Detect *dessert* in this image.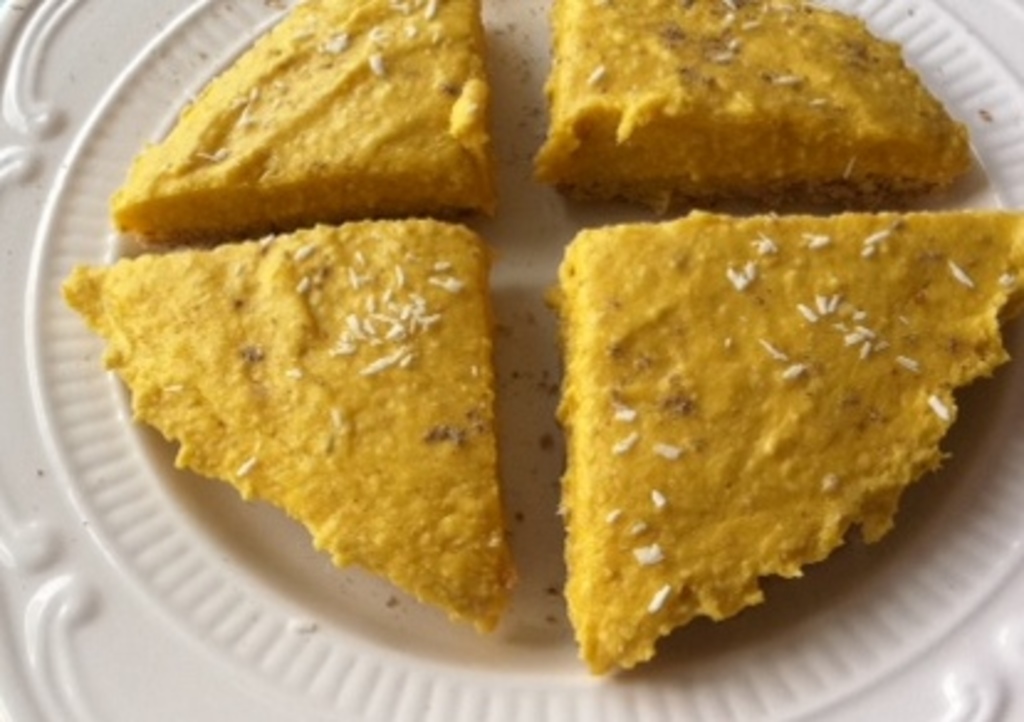
Detection: (x1=529, y1=173, x2=997, y2=687).
